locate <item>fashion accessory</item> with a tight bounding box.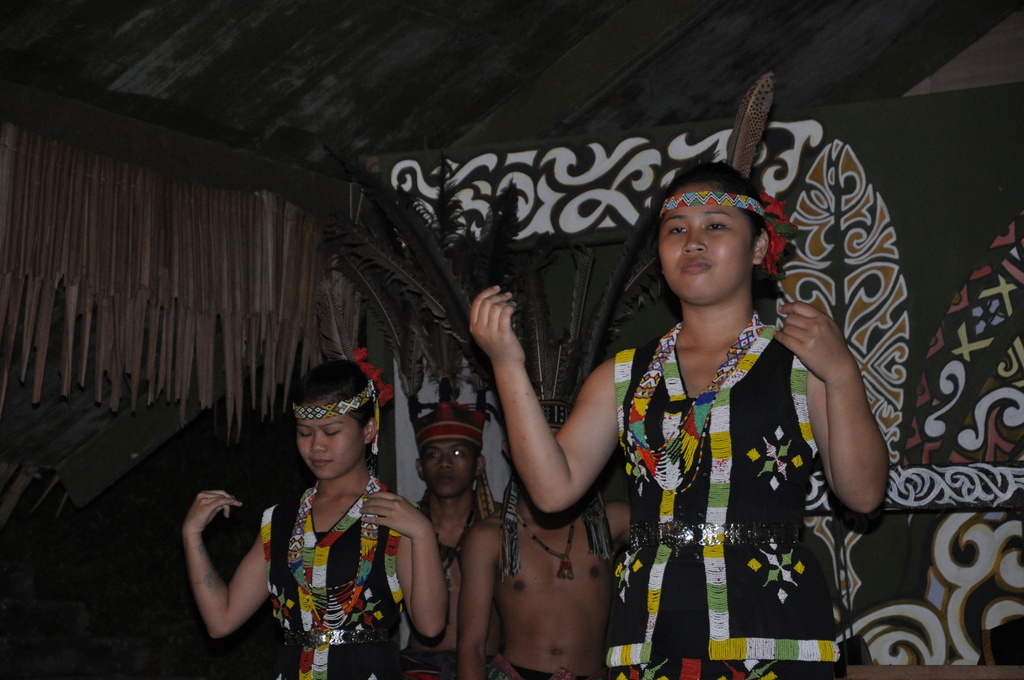
detection(628, 519, 794, 556).
